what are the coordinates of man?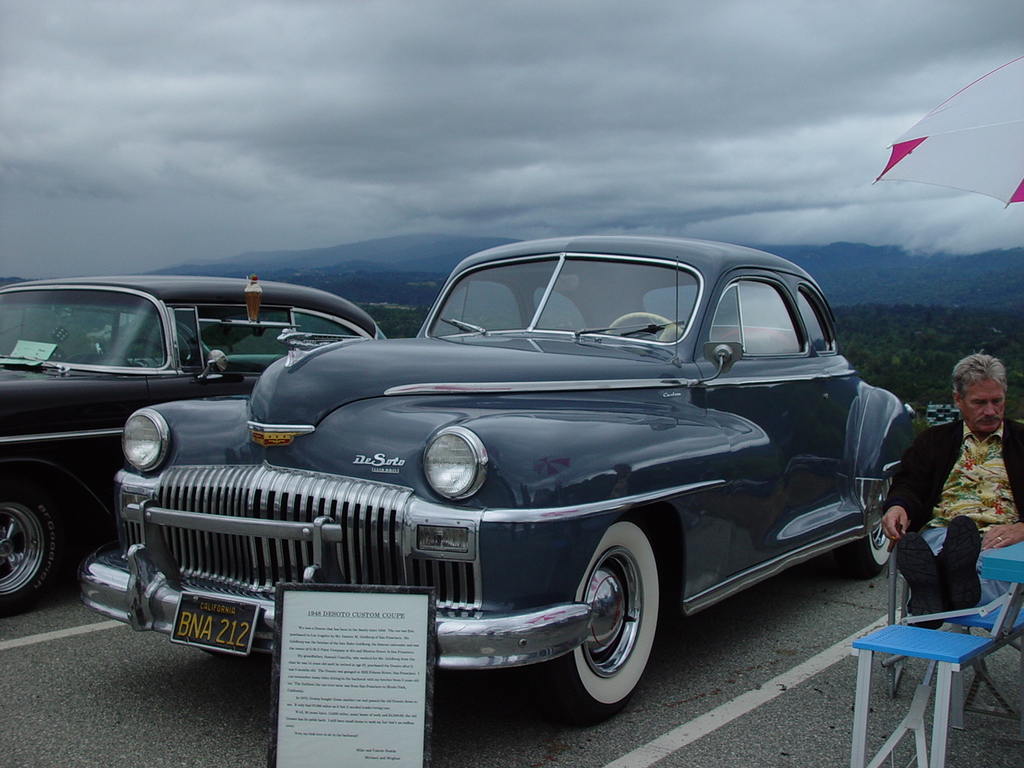
{"left": 870, "top": 346, "right": 1023, "bottom": 630}.
